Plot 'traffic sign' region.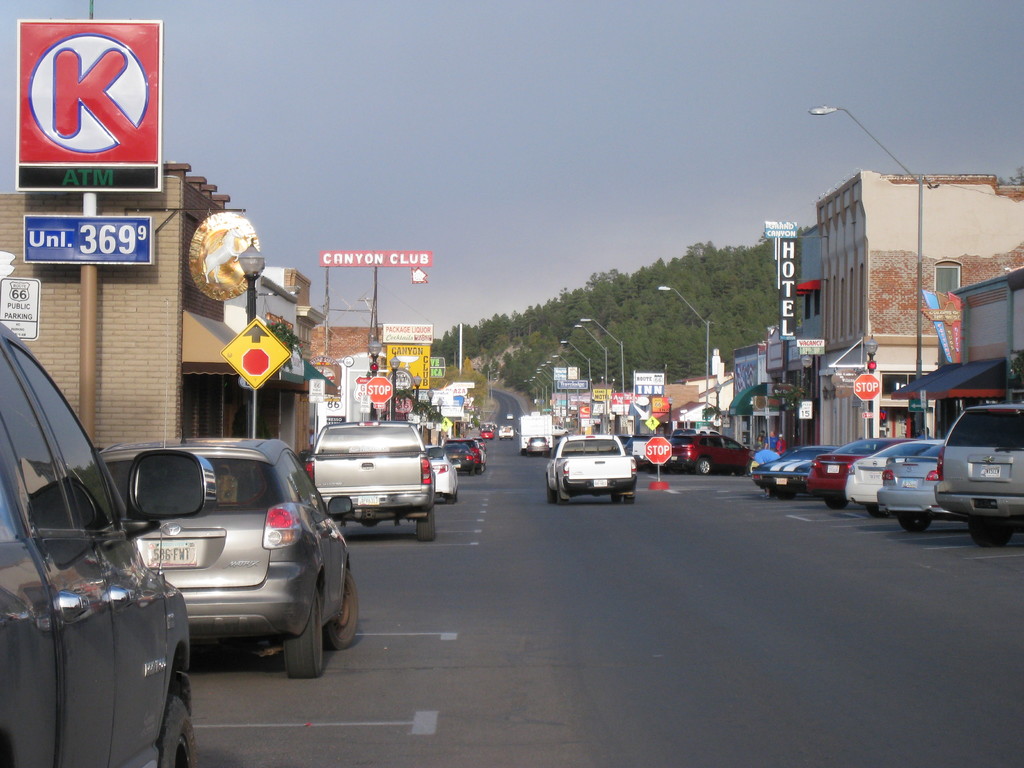
Plotted at <box>365,374,394,406</box>.
